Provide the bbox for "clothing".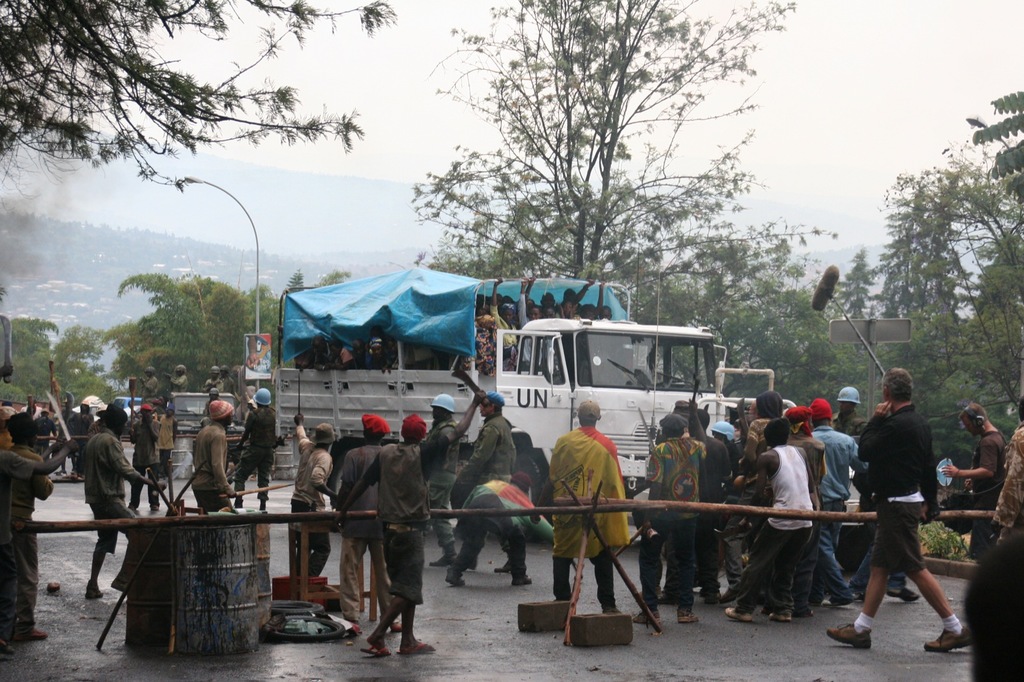
box=[79, 427, 147, 553].
